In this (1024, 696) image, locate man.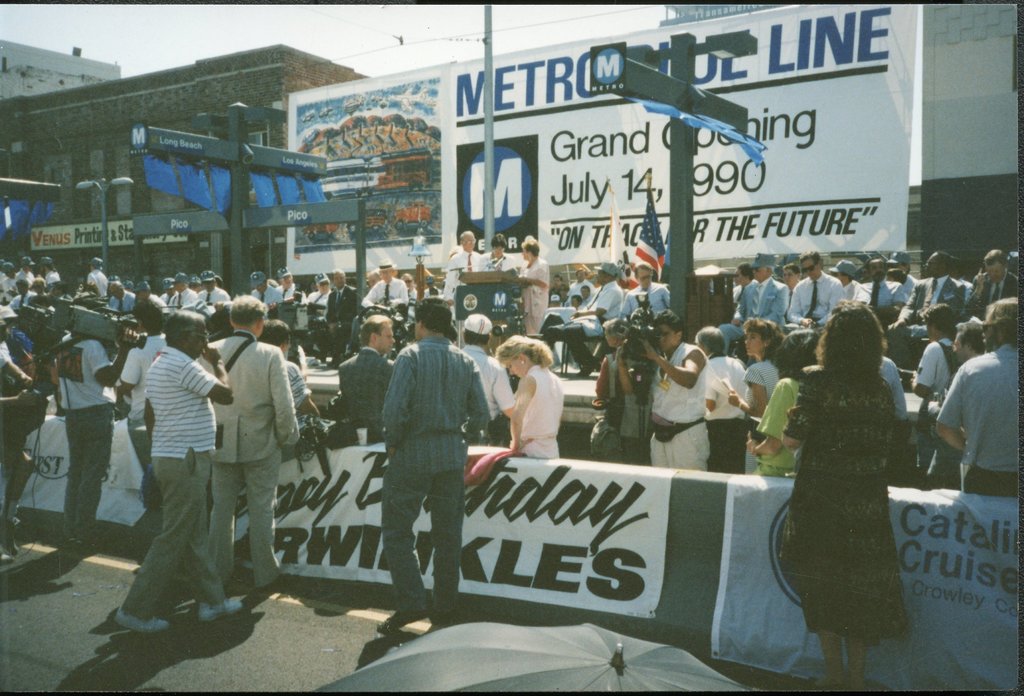
Bounding box: [left=909, top=303, right=966, bottom=484].
